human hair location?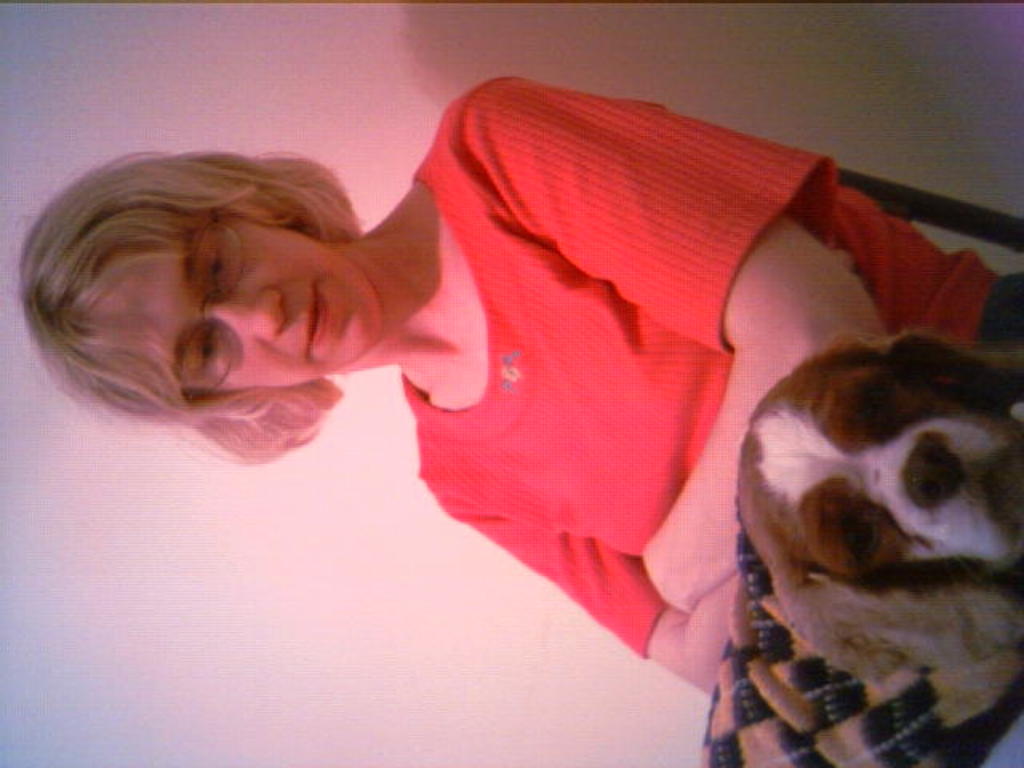
x1=13, y1=128, x2=464, y2=454
